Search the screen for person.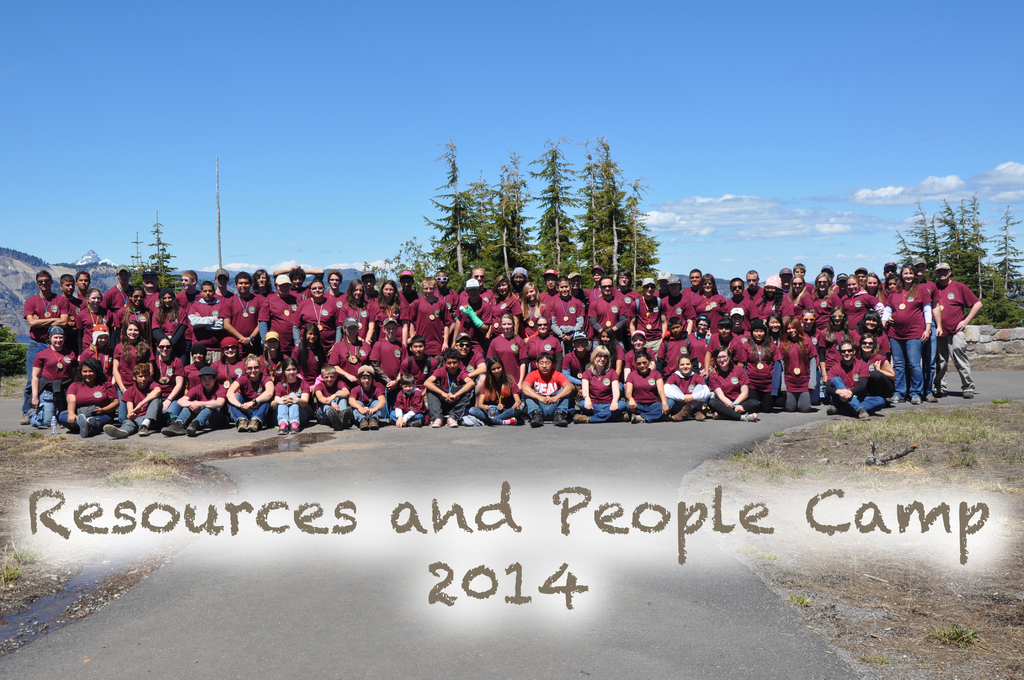
Found at (x1=823, y1=337, x2=884, y2=420).
